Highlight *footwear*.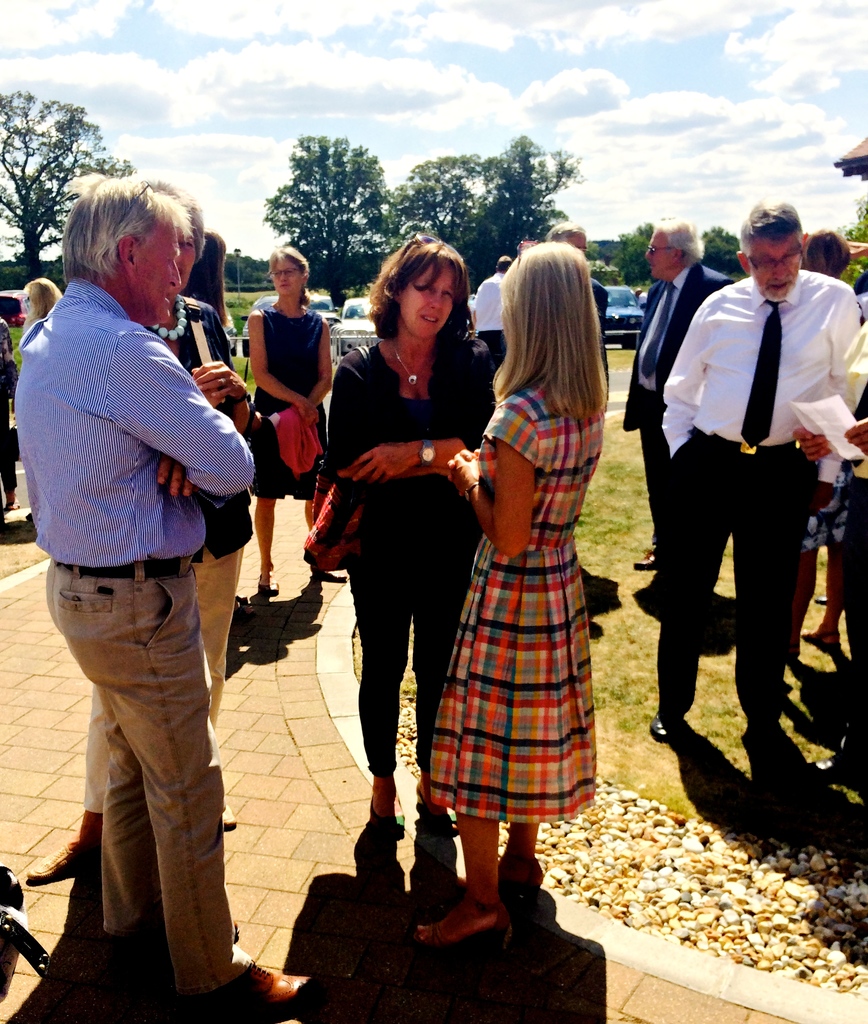
Highlighted region: select_region(815, 590, 836, 604).
